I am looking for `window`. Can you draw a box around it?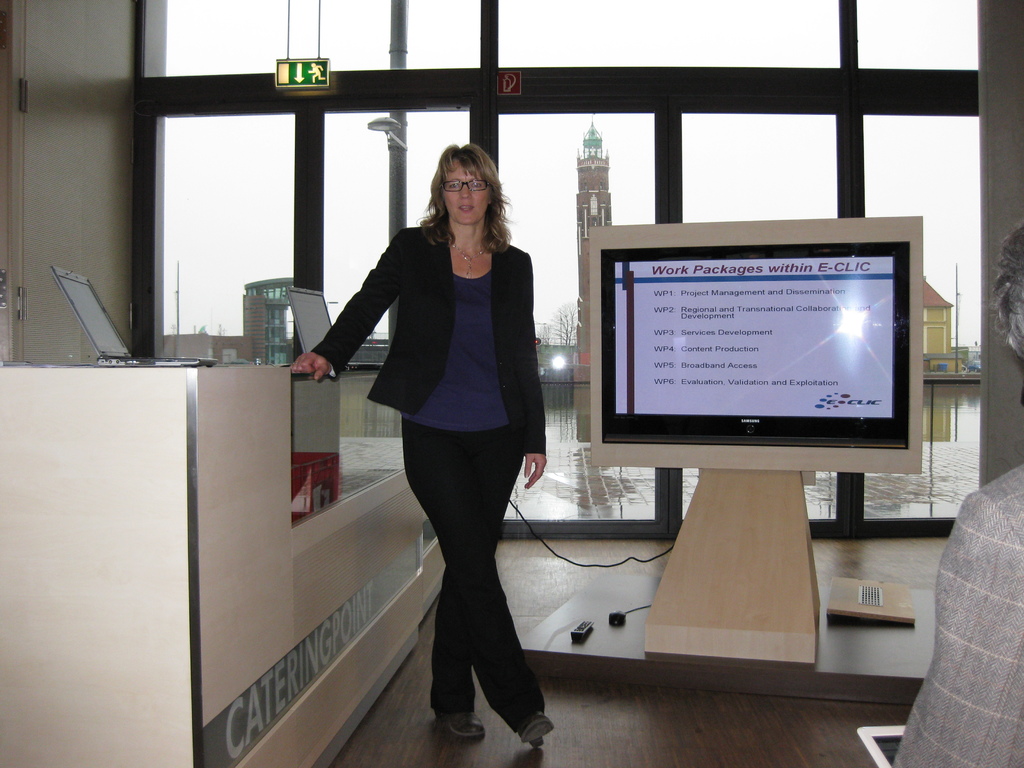
Sure, the bounding box is 161, 113, 298, 332.
